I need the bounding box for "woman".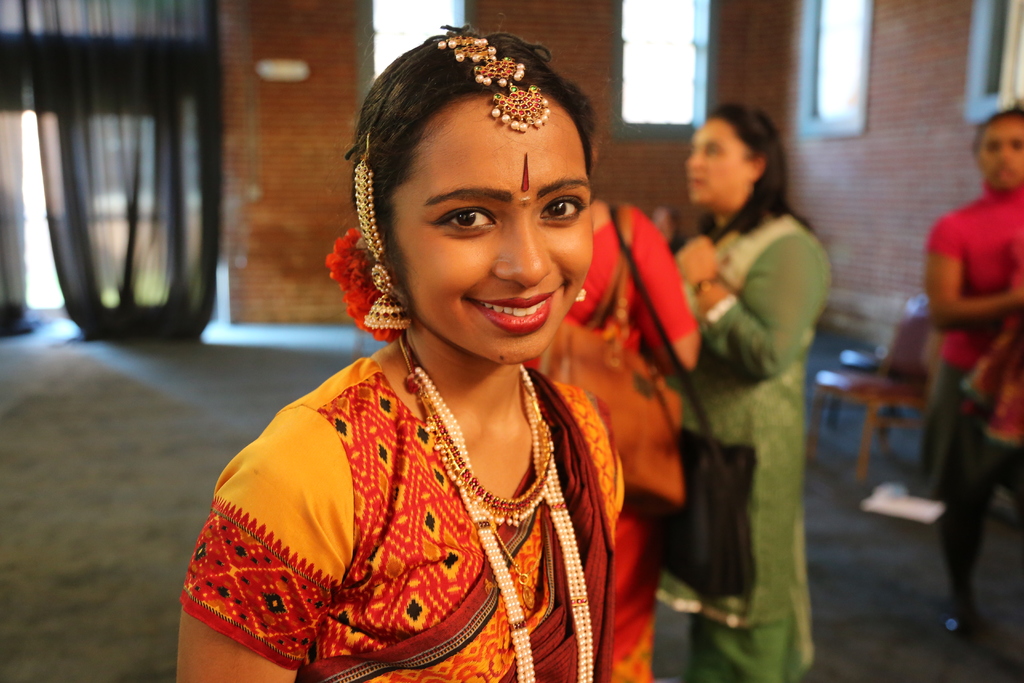
Here it is: [522, 86, 700, 682].
